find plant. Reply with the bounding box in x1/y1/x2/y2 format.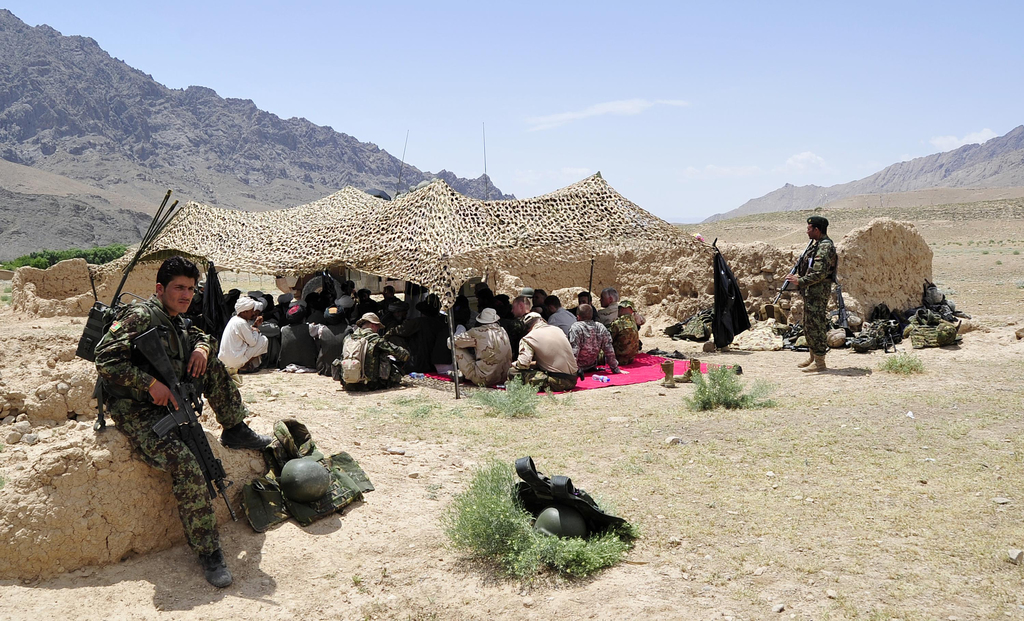
5/288/14/294.
